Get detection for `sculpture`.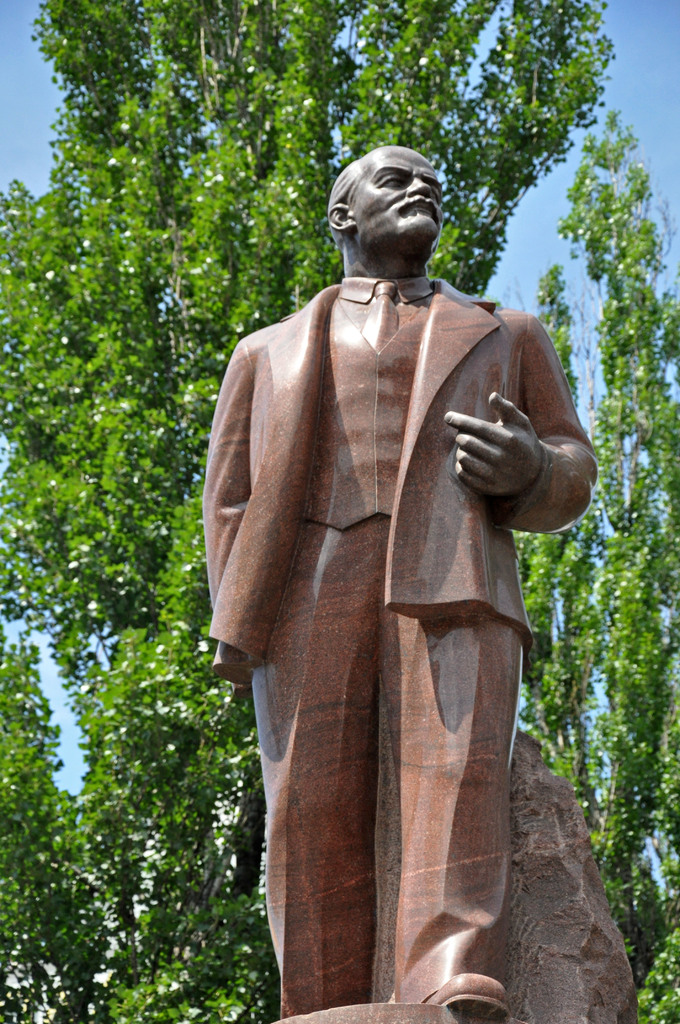
Detection: locate(192, 137, 606, 975).
